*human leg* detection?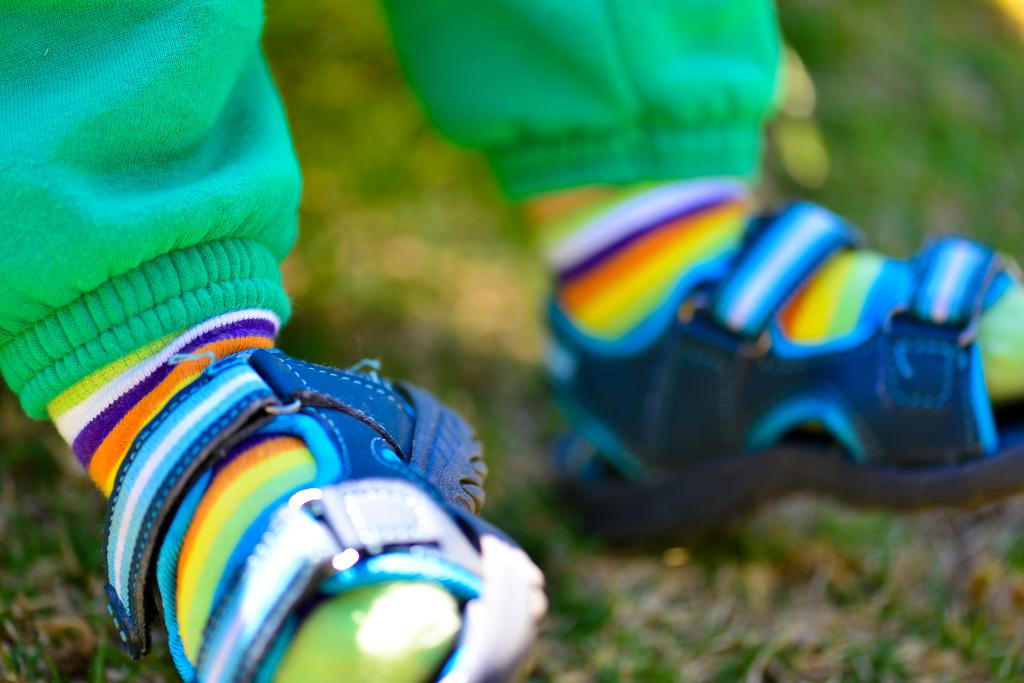
locate(379, 3, 1016, 555)
